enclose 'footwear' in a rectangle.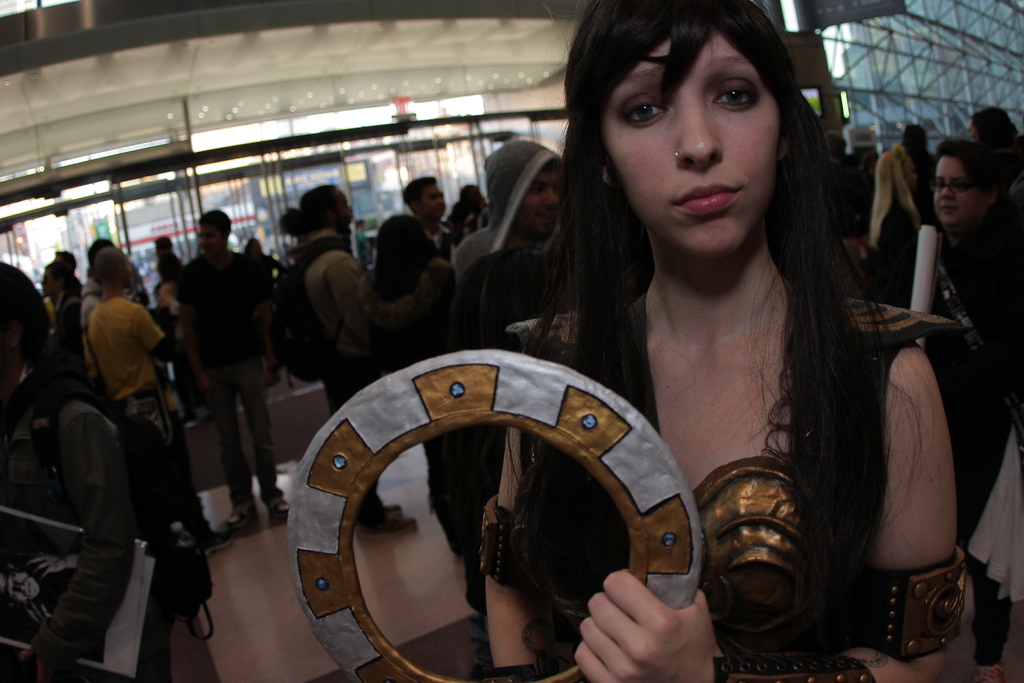
locate(262, 495, 291, 514).
